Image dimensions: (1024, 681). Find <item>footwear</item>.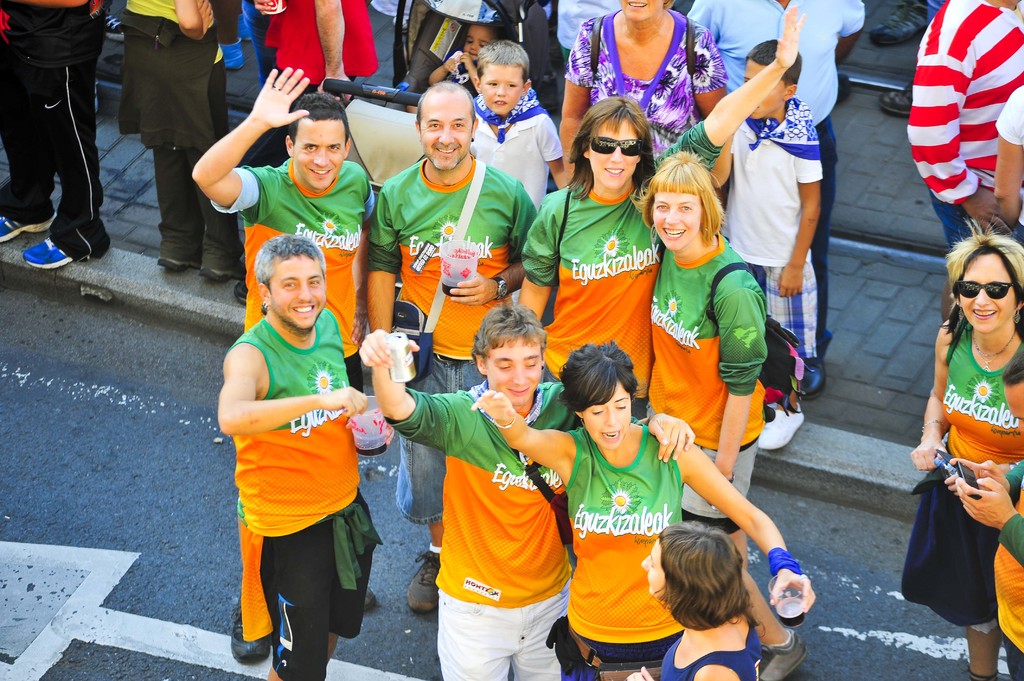
19,234,75,273.
